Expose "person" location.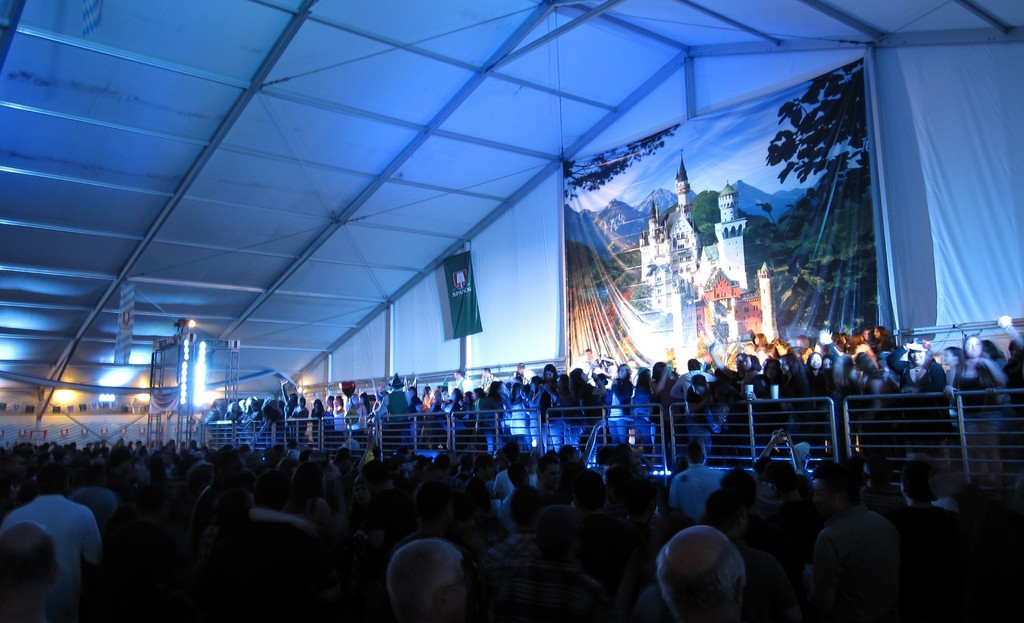
Exposed at locate(728, 351, 769, 393).
